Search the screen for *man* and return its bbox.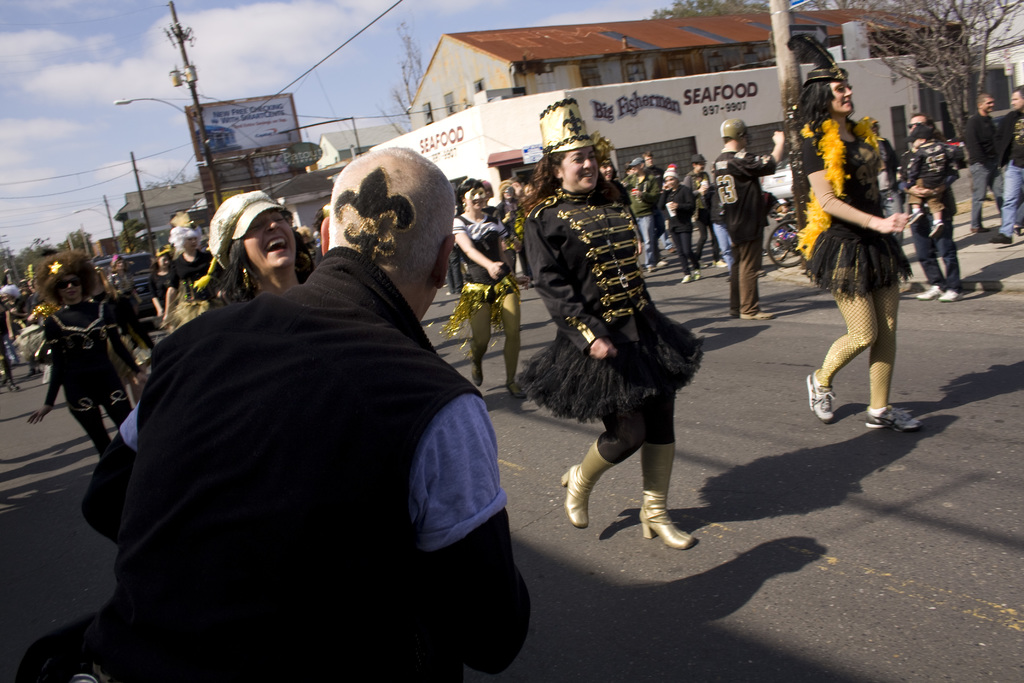
Found: region(963, 94, 1009, 229).
